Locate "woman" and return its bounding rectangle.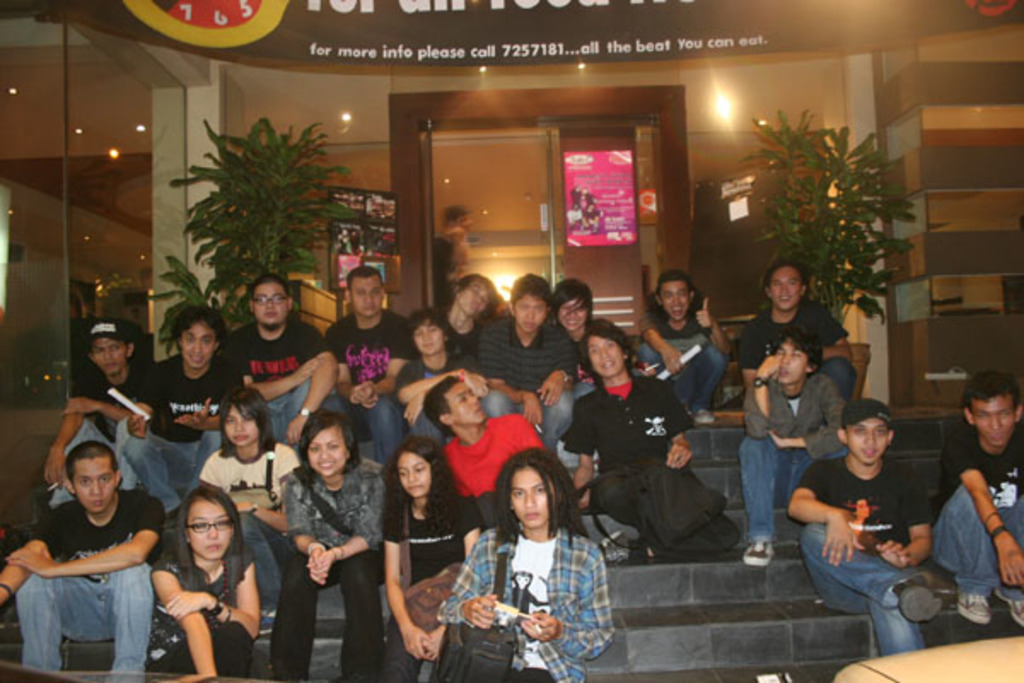
(270,410,387,681).
